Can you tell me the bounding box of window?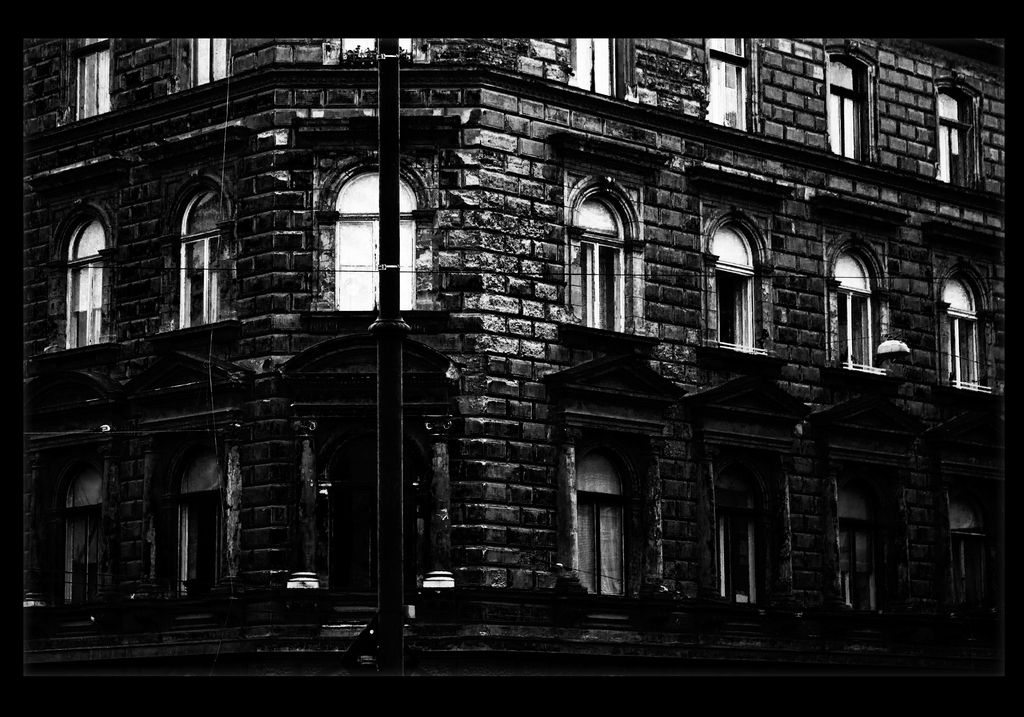
(x1=51, y1=204, x2=118, y2=352).
